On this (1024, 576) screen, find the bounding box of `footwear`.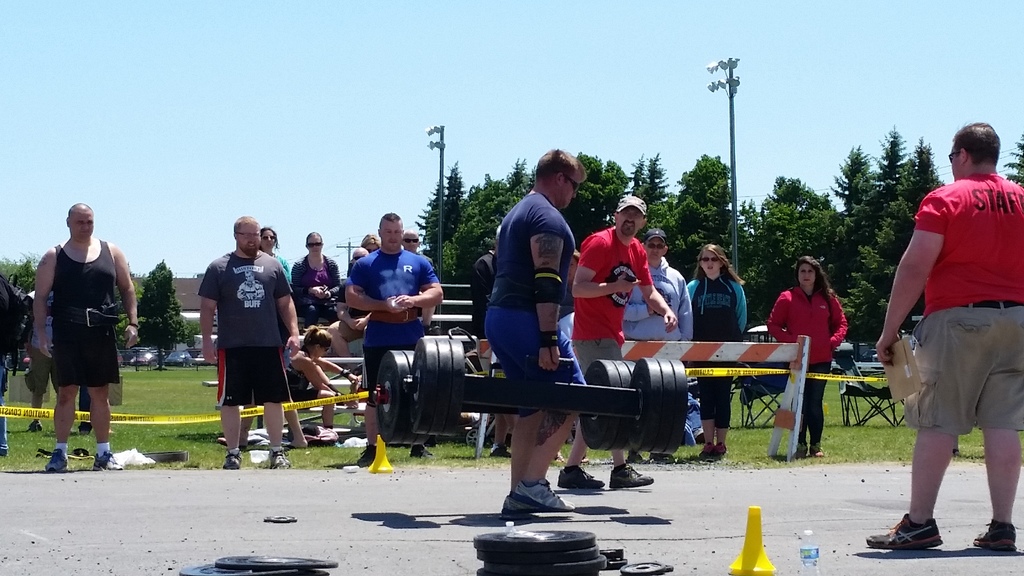
Bounding box: box=[92, 453, 122, 472].
